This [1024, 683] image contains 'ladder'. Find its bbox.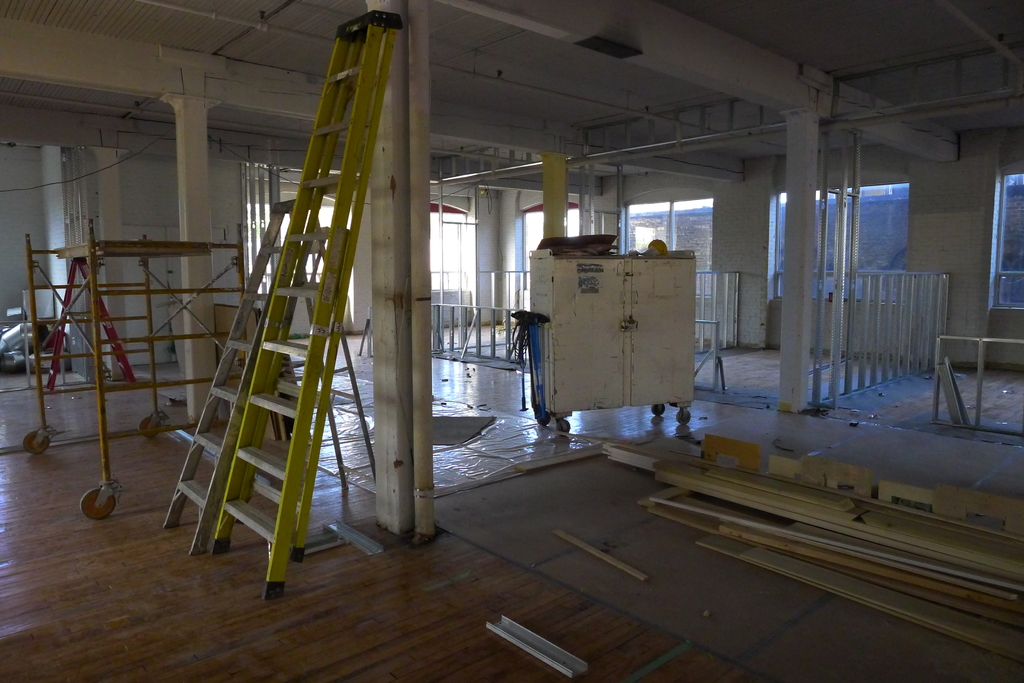
BBox(160, 200, 378, 558).
